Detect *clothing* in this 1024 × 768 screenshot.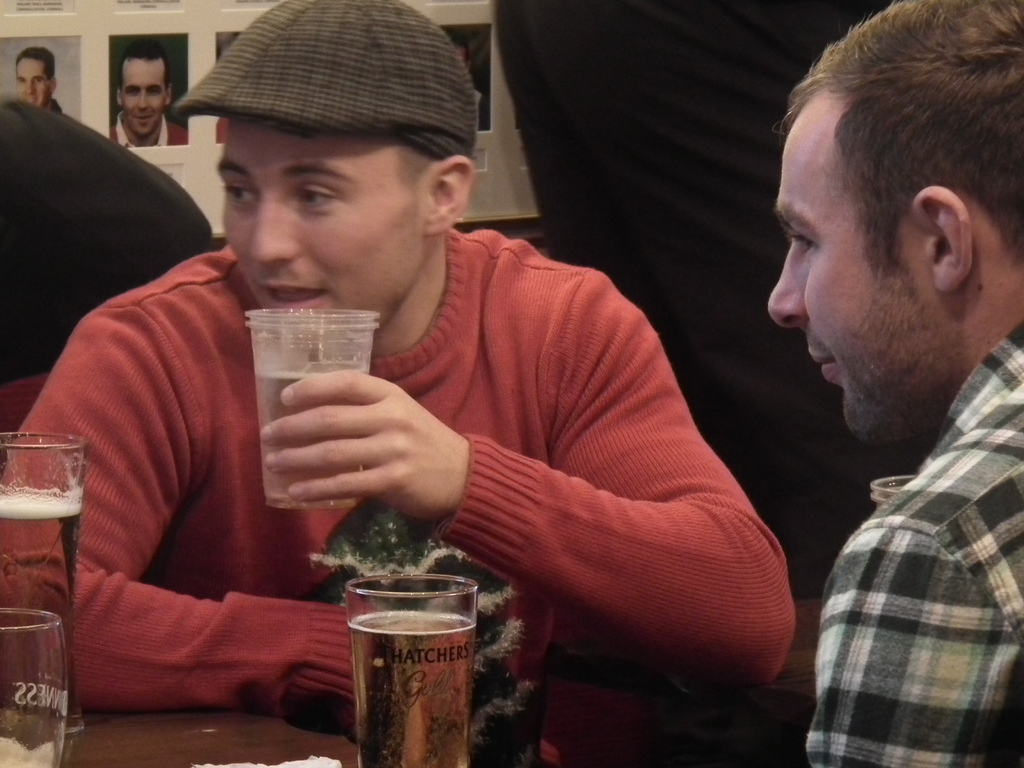
Detection: left=0, top=220, right=799, bottom=767.
